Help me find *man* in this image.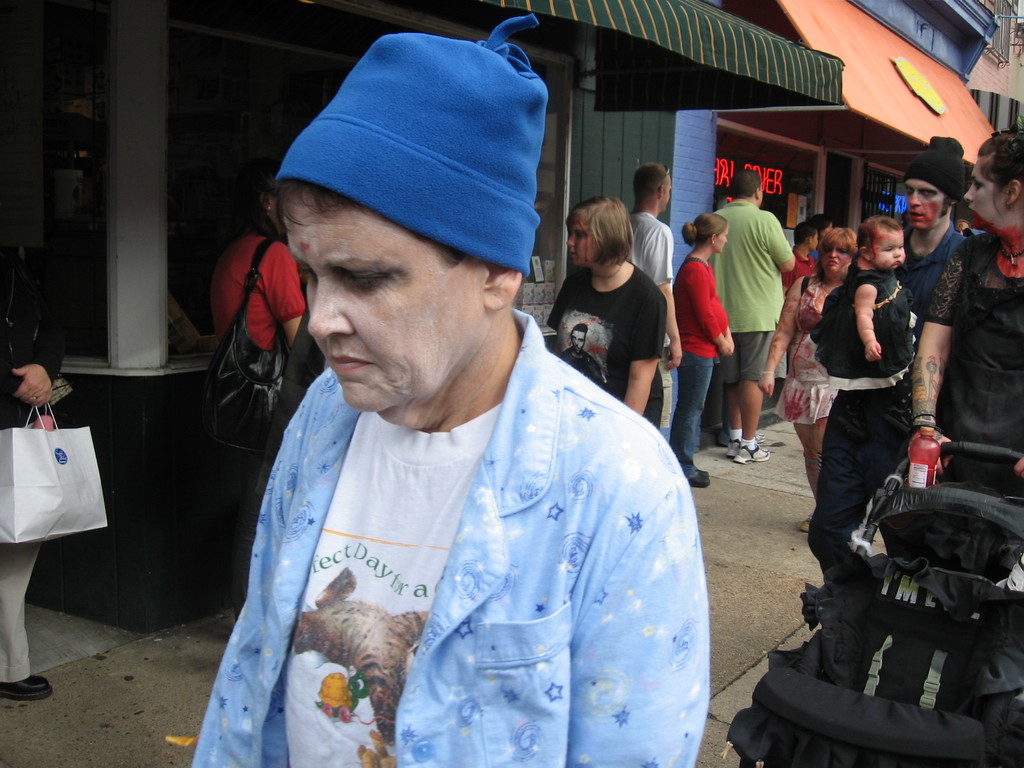
Found it: BBox(817, 129, 975, 574).
